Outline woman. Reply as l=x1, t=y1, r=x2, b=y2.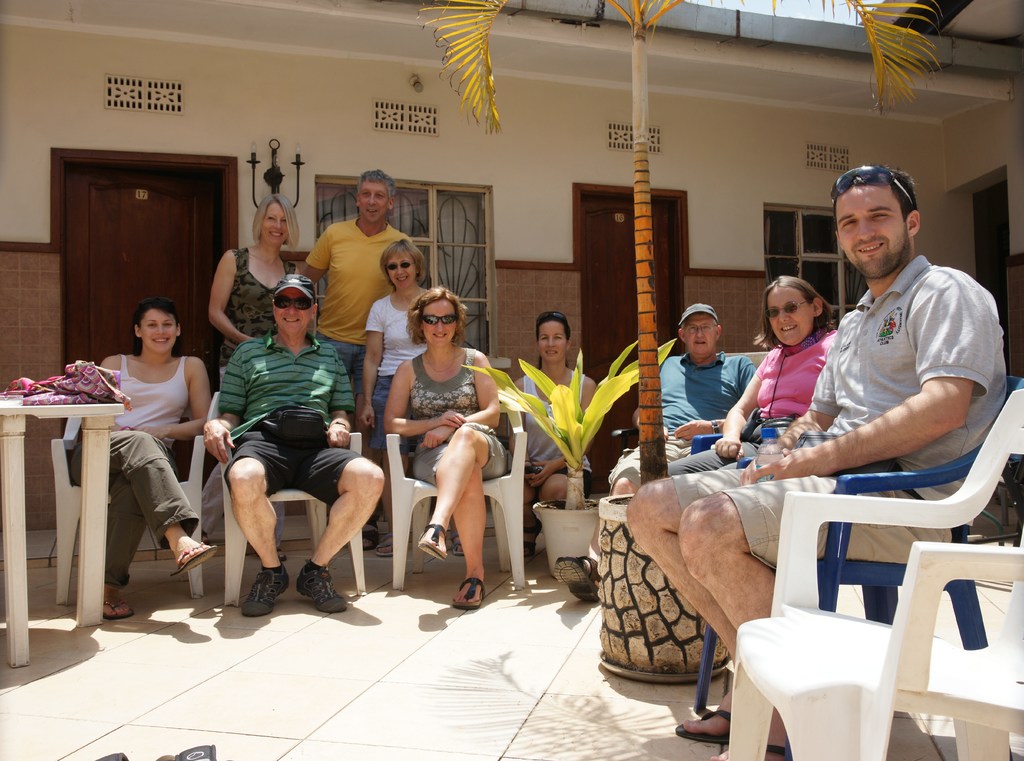
l=508, t=304, r=596, b=561.
